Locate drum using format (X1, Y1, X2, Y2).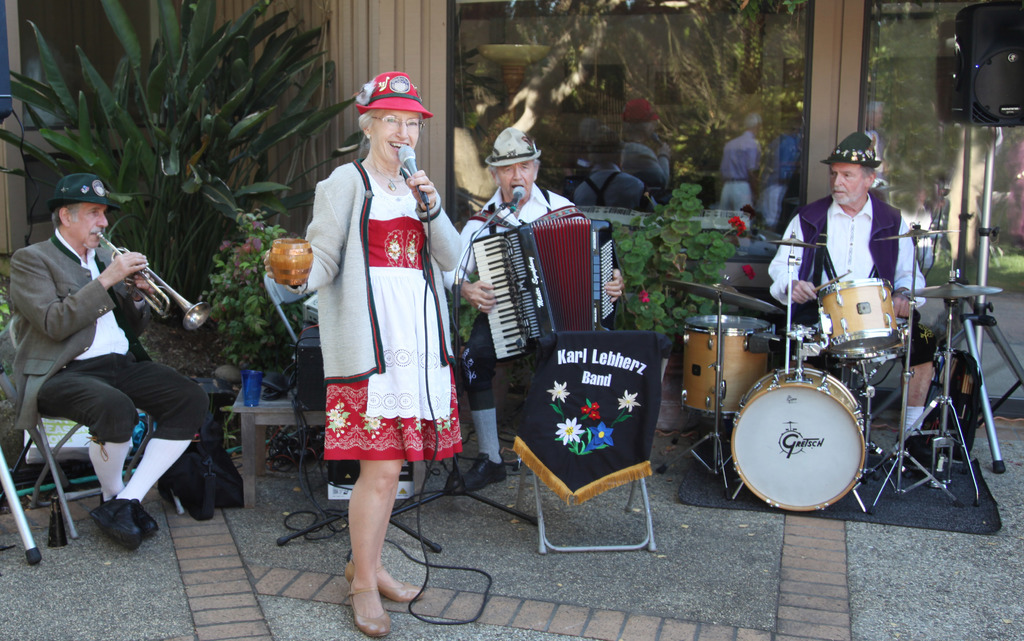
(816, 279, 904, 359).
